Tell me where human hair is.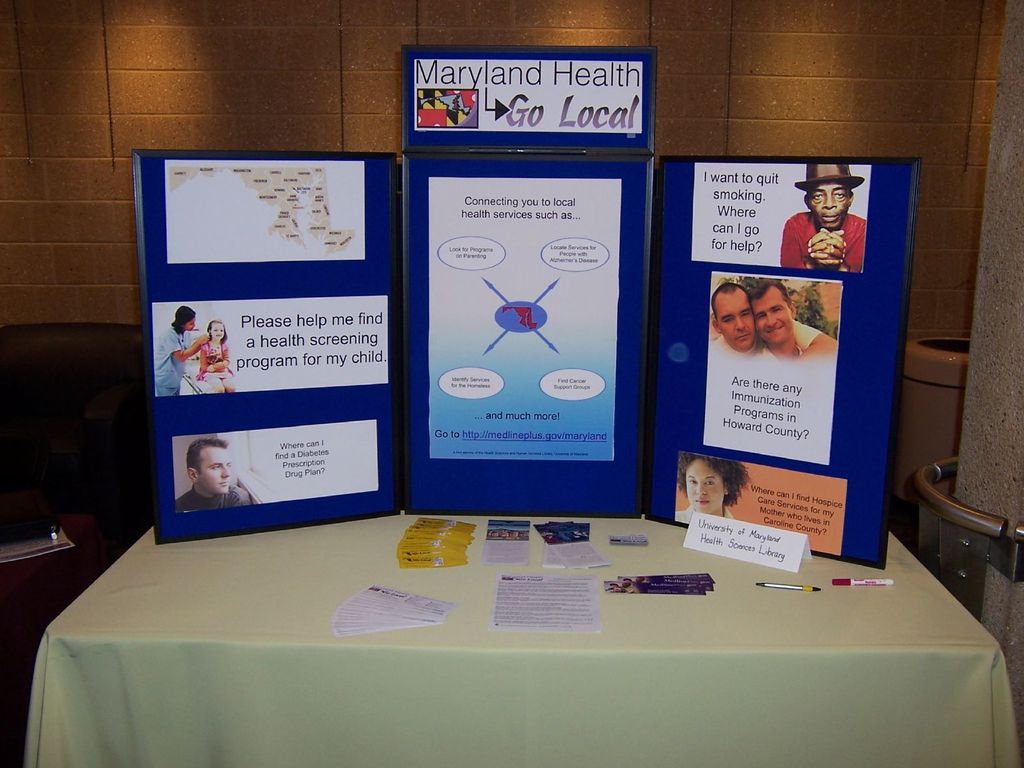
human hair is at box(678, 451, 755, 509).
